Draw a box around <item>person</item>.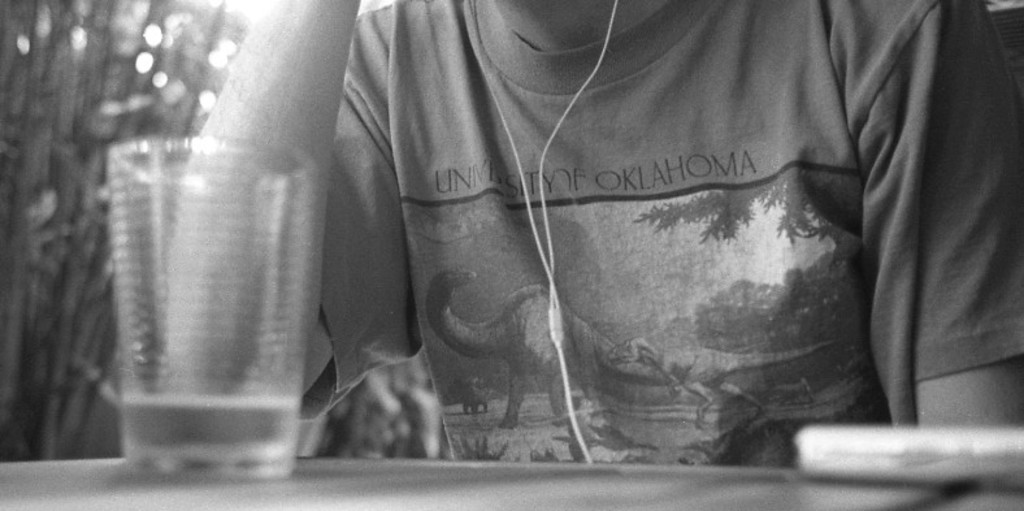
bbox=(318, 0, 1023, 471).
